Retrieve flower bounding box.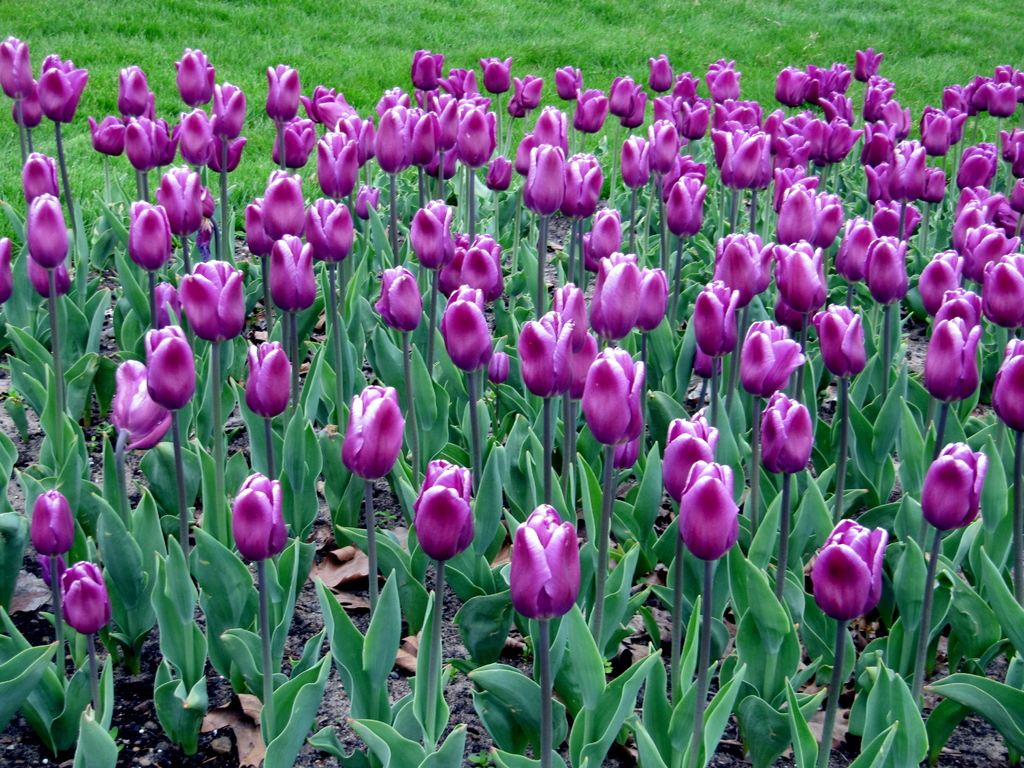
Bounding box: {"x1": 87, "y1": 118, "x2": 133, "y2": 159}.
